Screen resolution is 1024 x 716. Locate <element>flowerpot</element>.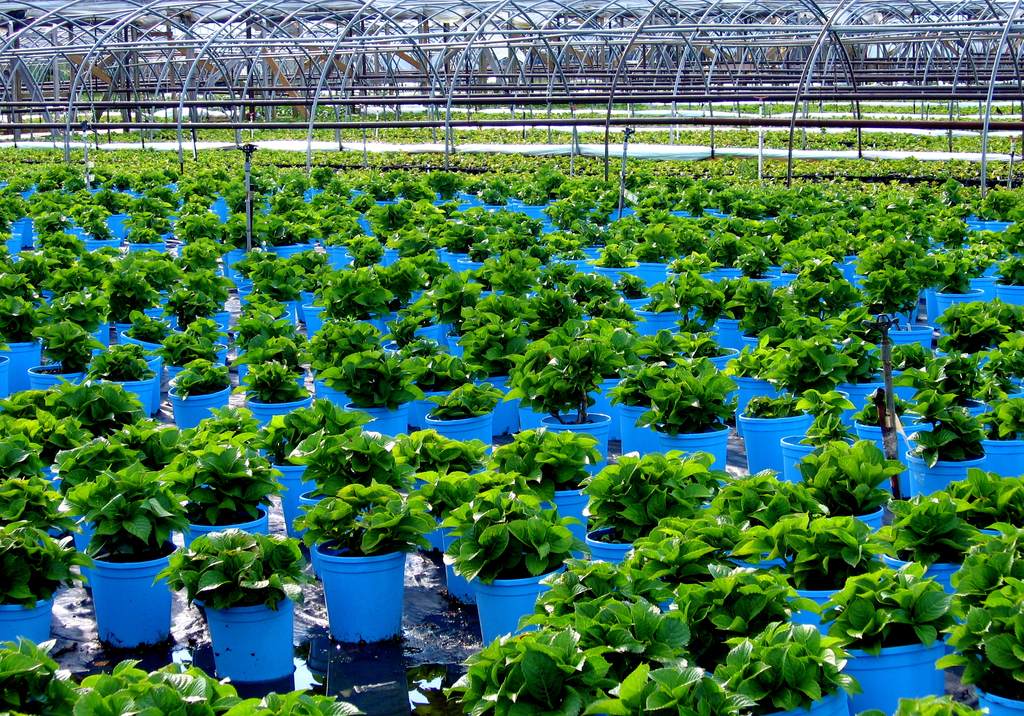
locate(834, 625, 952, 715).
